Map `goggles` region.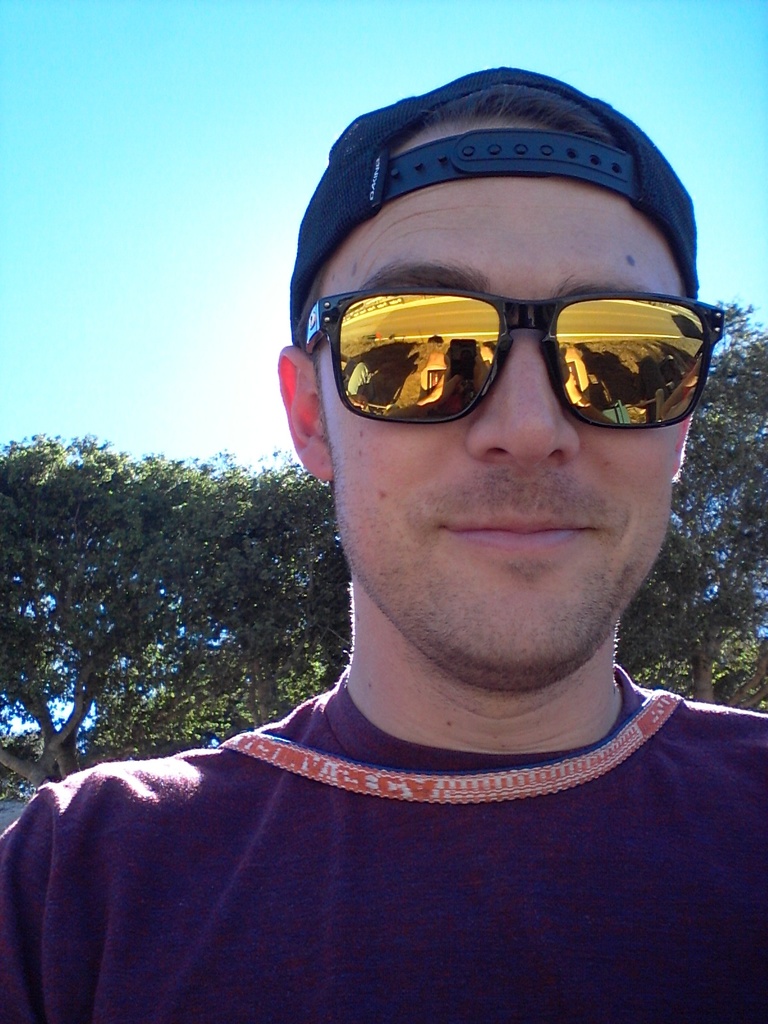
Mapped to 306, 301, 734, 432.
